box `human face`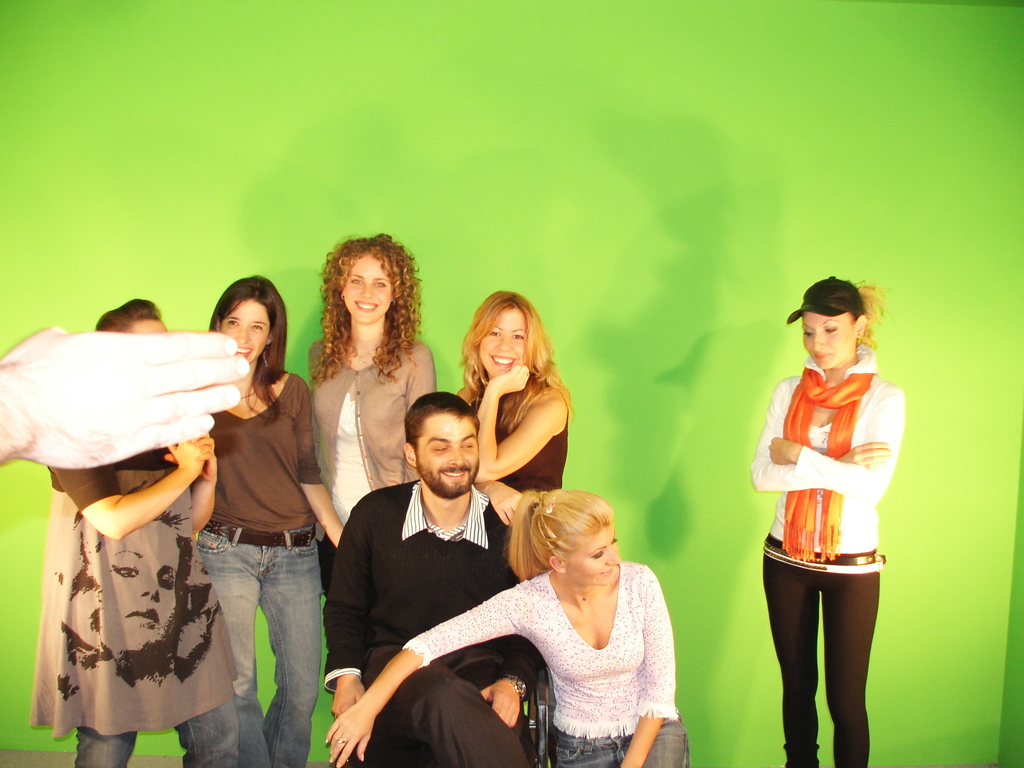
802,316,852,371
